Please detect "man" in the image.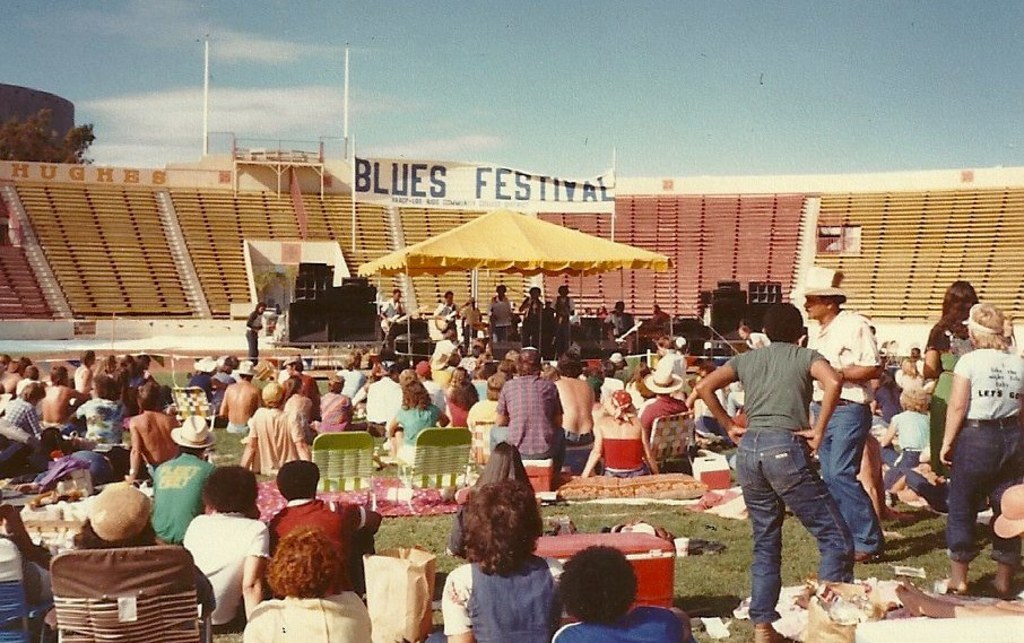
156,416,218,539.
